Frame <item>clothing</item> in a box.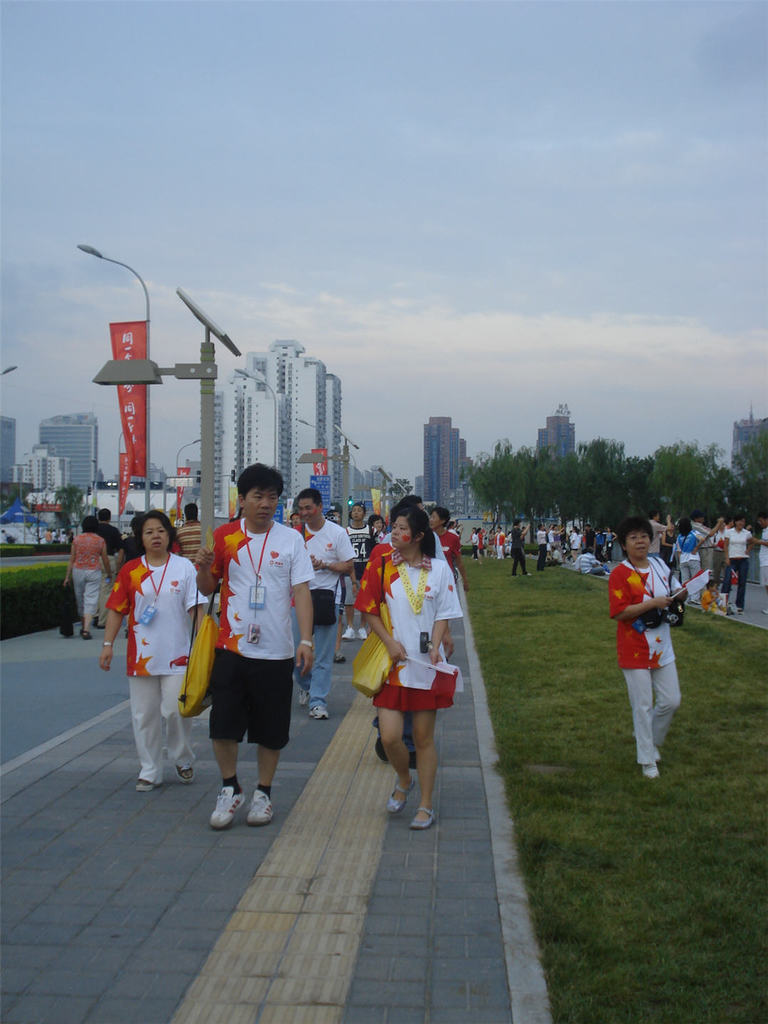
box=[328, 580, 339, 593].
